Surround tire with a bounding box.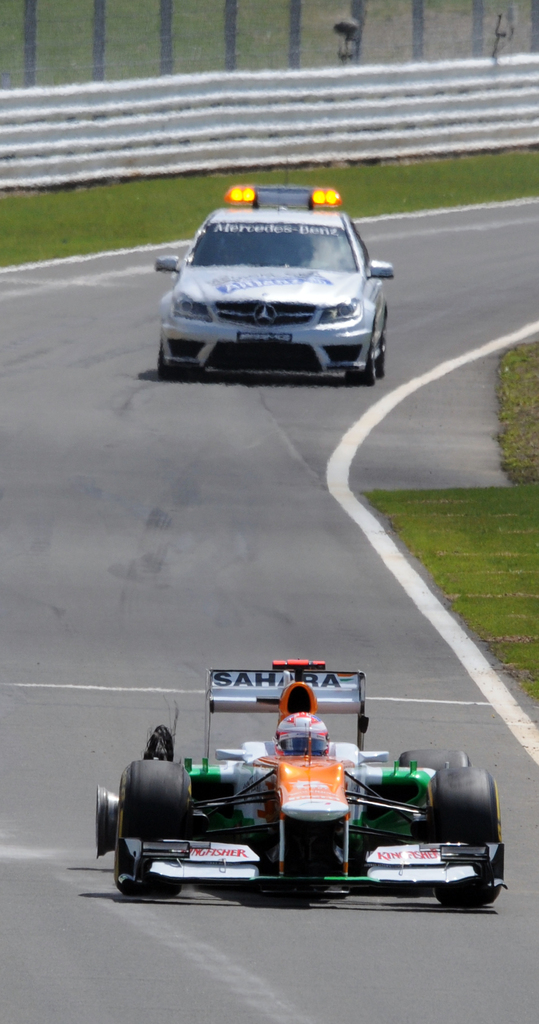
399:750:473:774.
